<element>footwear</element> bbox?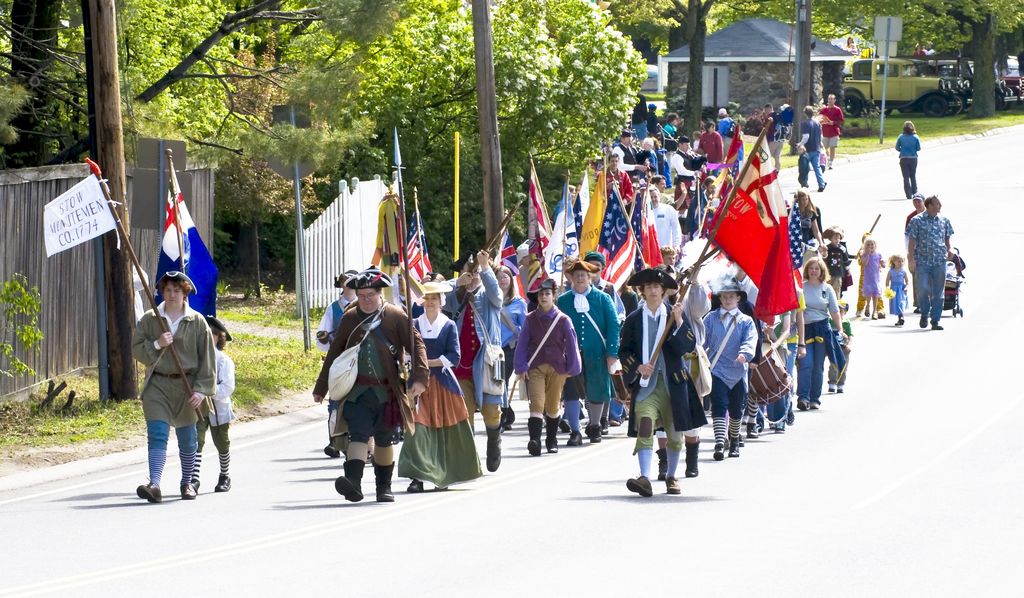
[486,424,502,471]
